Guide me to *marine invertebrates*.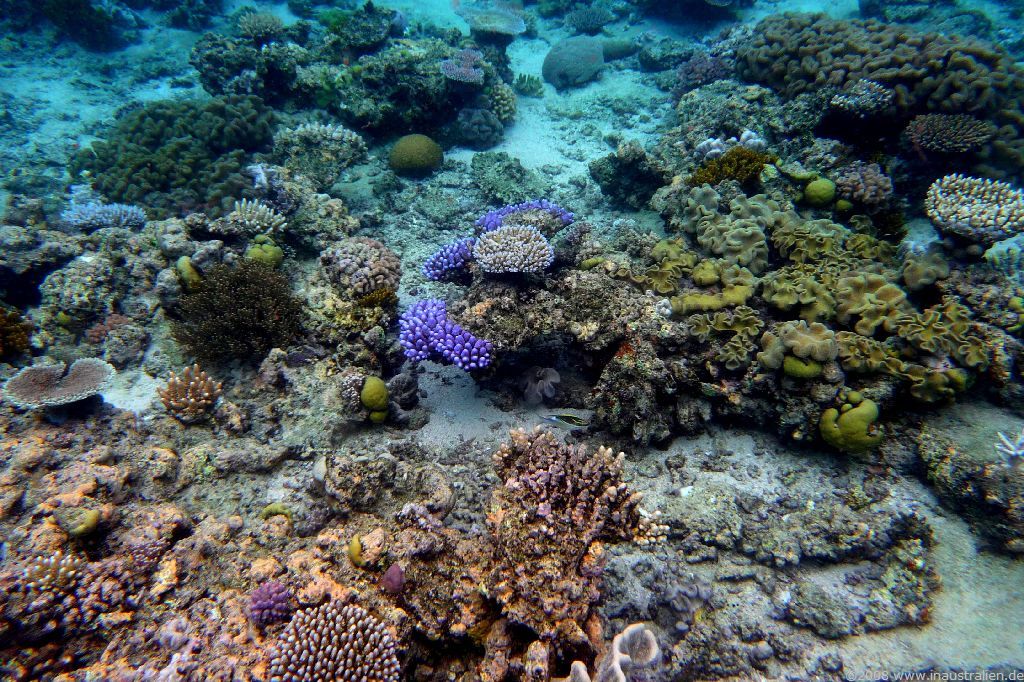
Guidance: 216,192,301,246.
